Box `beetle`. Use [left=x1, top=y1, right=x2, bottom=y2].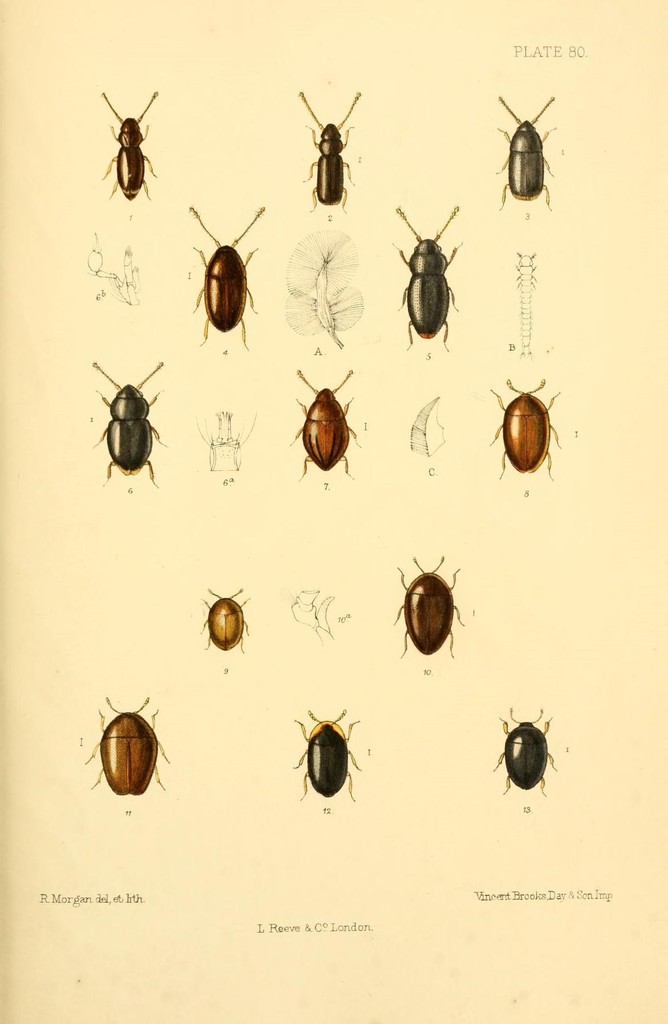
[left=494, top=372, right=566, bottom=476].
